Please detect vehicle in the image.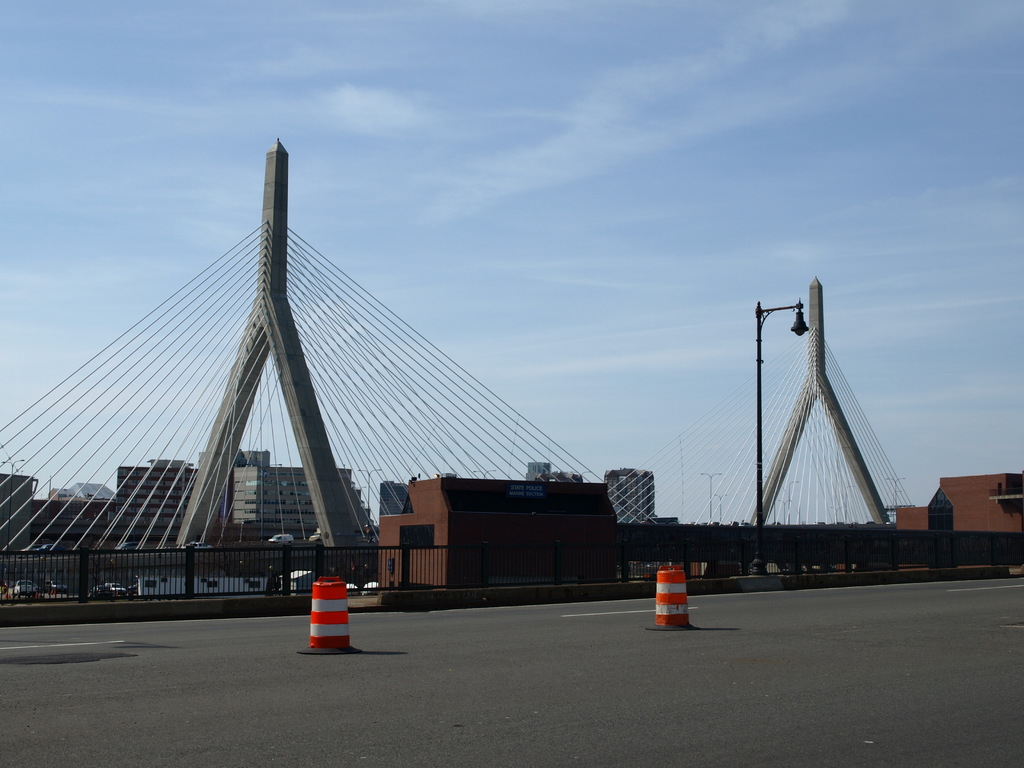
Rect(120, 539, 140, 550).
